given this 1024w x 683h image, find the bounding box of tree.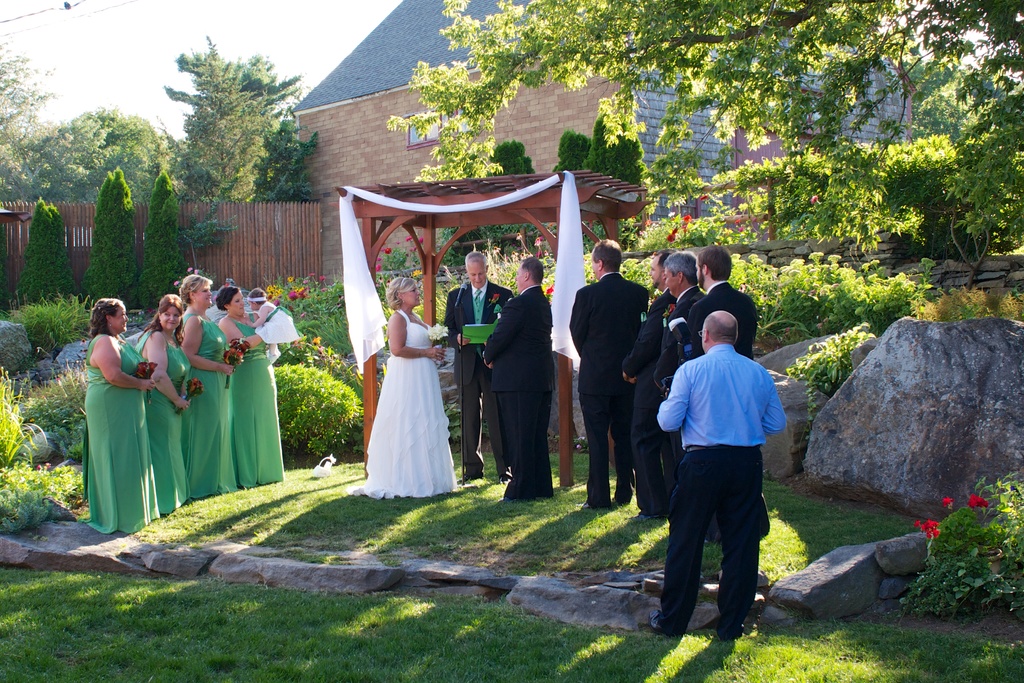
bbox=[582, 106, 646, 253].
